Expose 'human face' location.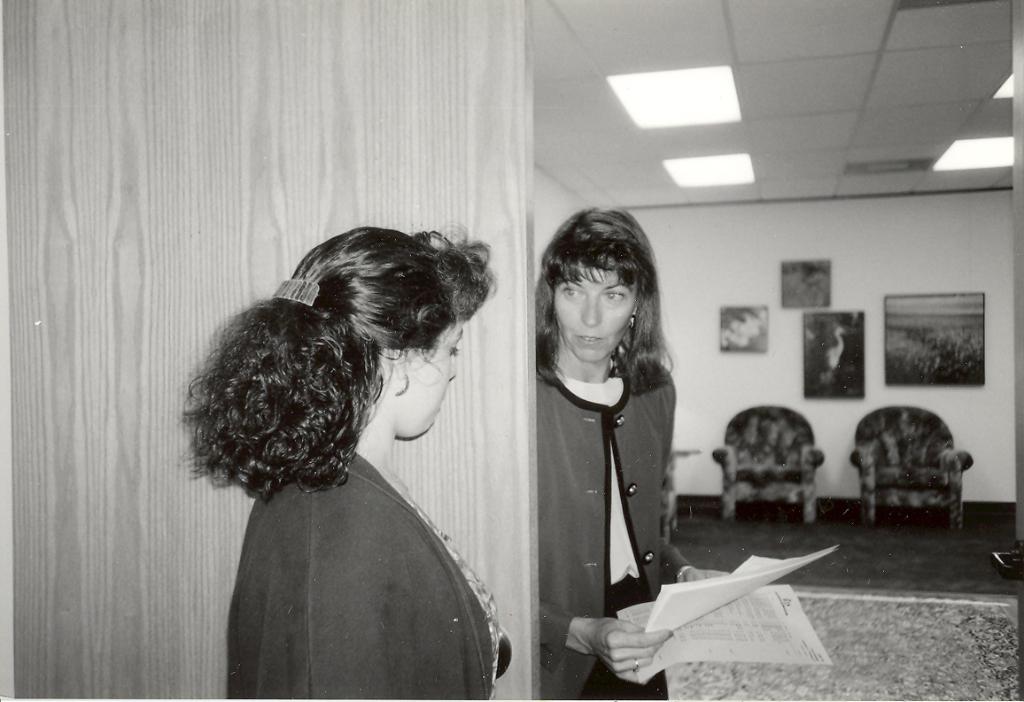
Exposed at [552, 266, 639, 360].
